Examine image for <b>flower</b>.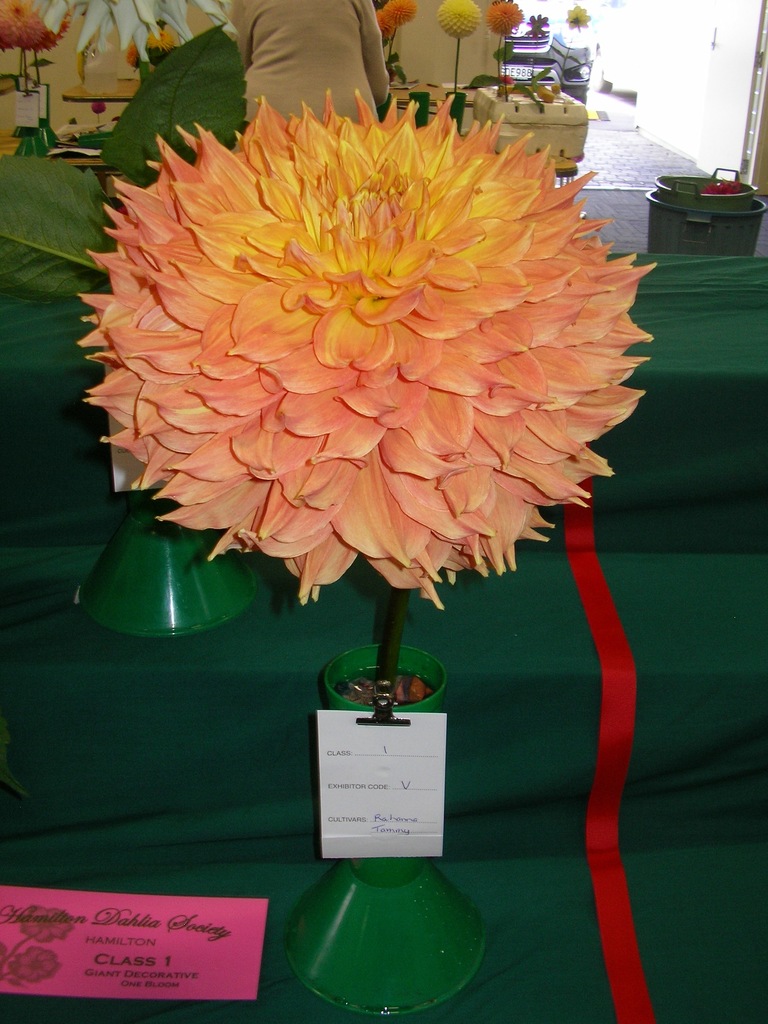
Examination result: bbox=[147, 25, 177, 54].
